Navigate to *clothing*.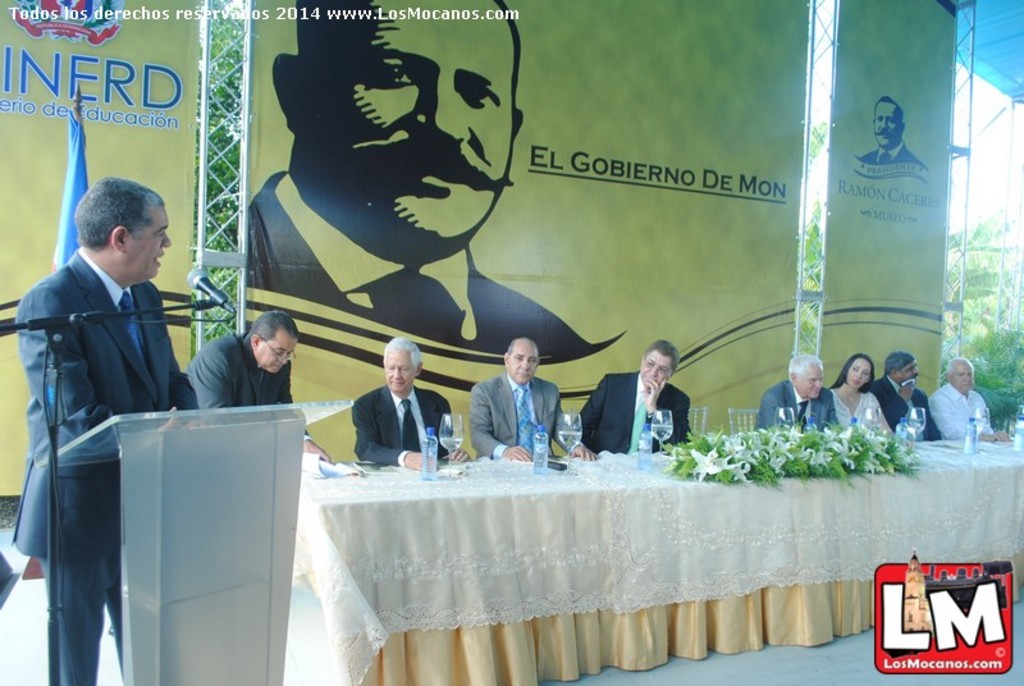
Navigation target: rect(754, 380, 833, 430).
